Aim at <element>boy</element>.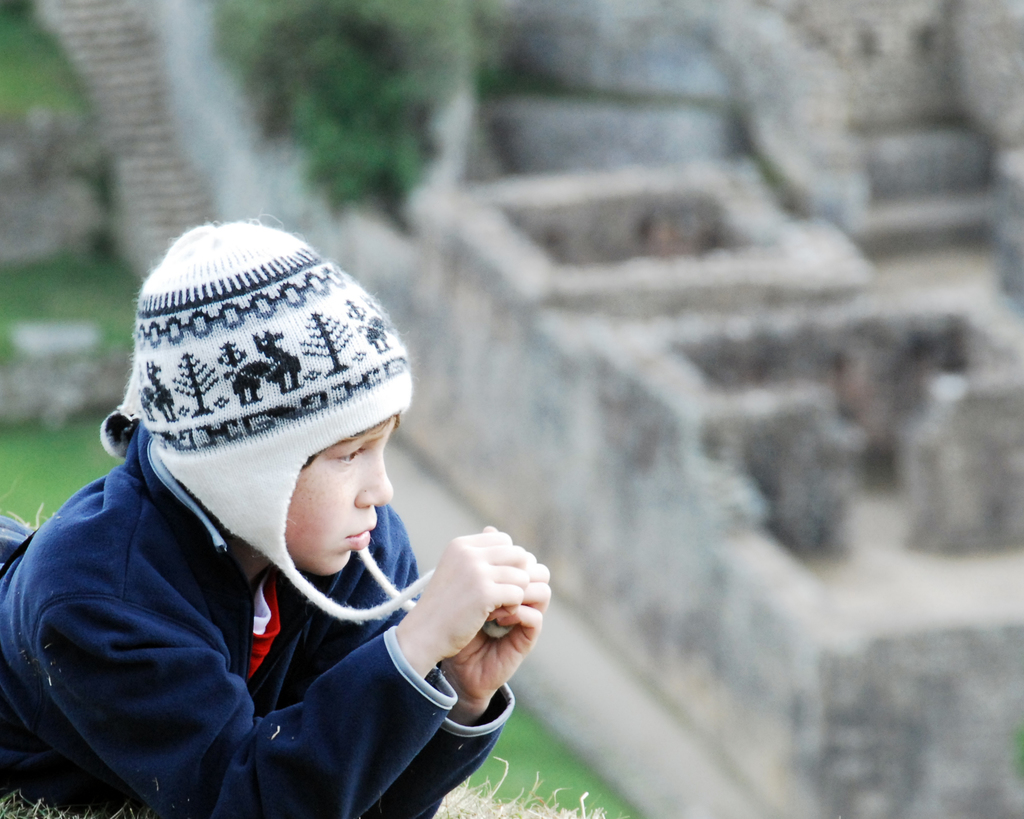
Aimed at 0:217:549:818.
